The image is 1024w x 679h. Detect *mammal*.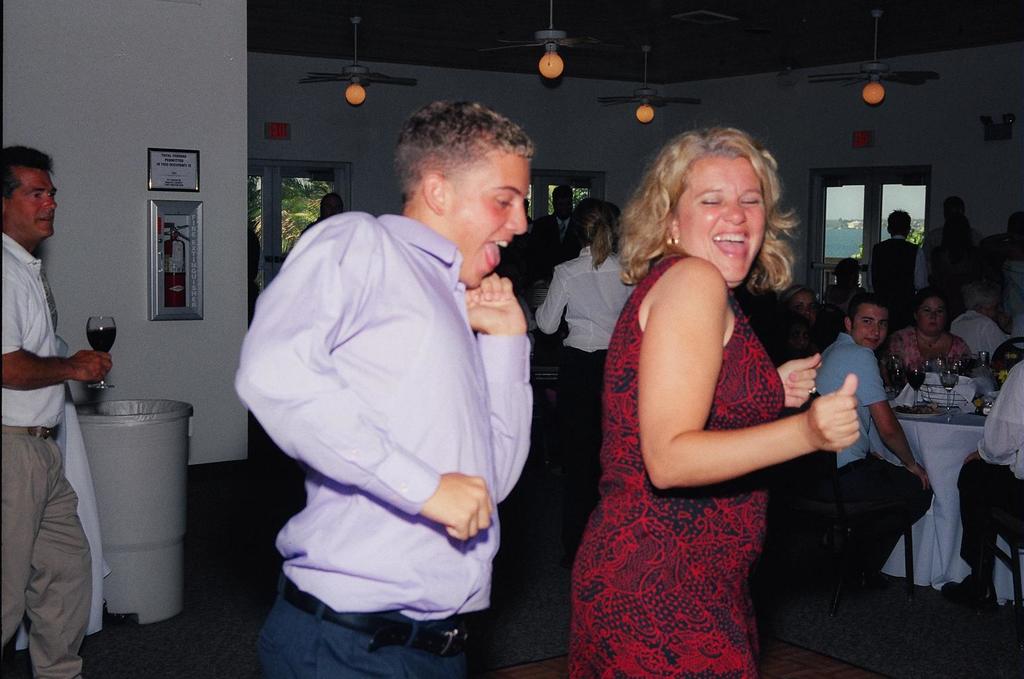
Detection: rect(987, 206, 1023, 348).
